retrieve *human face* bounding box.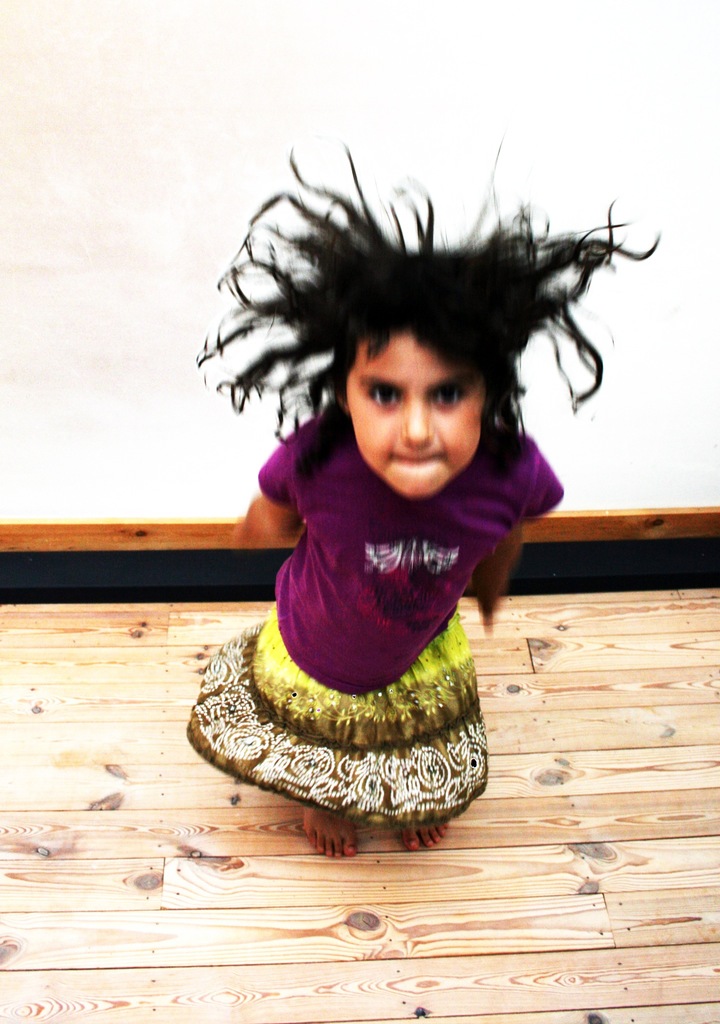
Bounding box: region(348, 333, 488, 495).
